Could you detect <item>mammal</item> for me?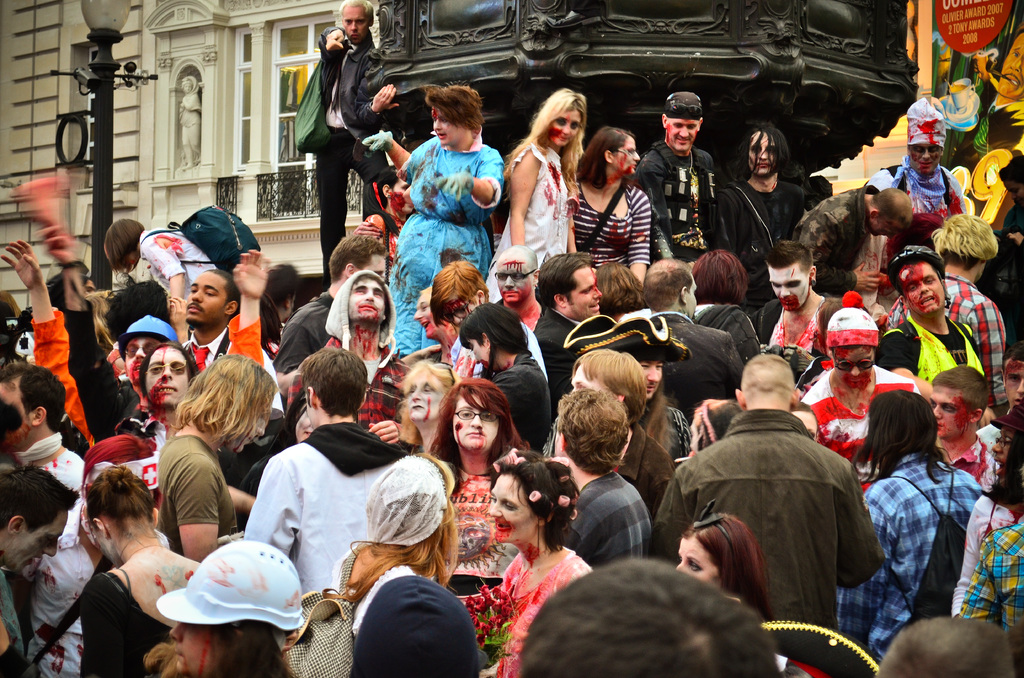
Detection result: <box>0,238,274,453</box>.
